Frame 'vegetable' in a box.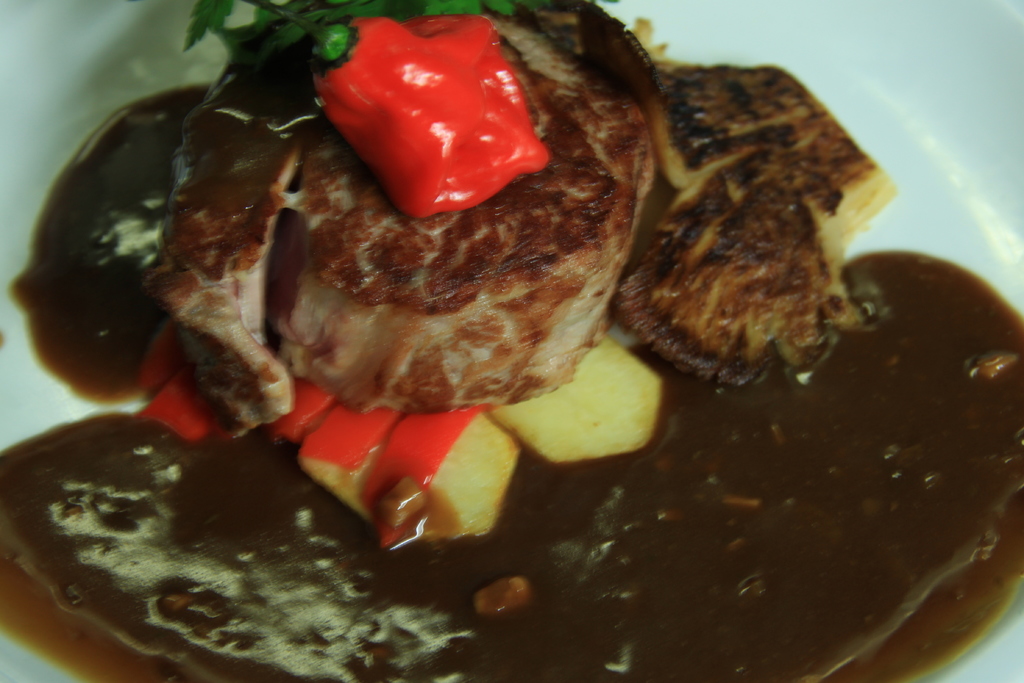
(321,24,549,212).
